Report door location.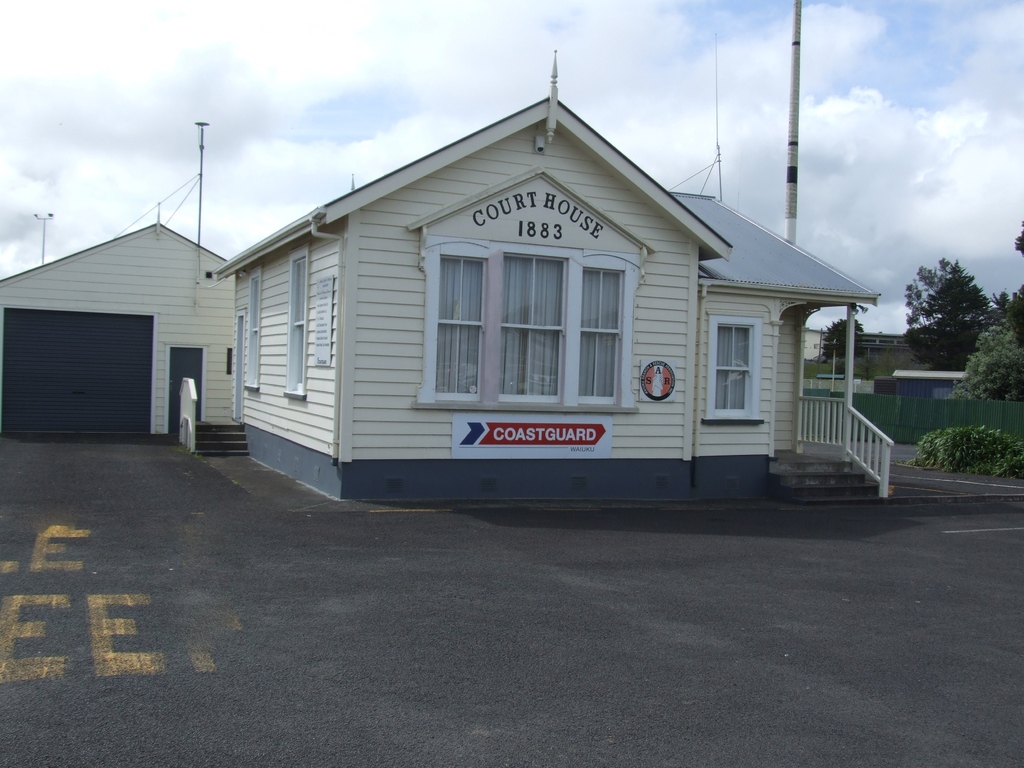
Report: (x1=170, y1=351, x2=204, y2=431).
